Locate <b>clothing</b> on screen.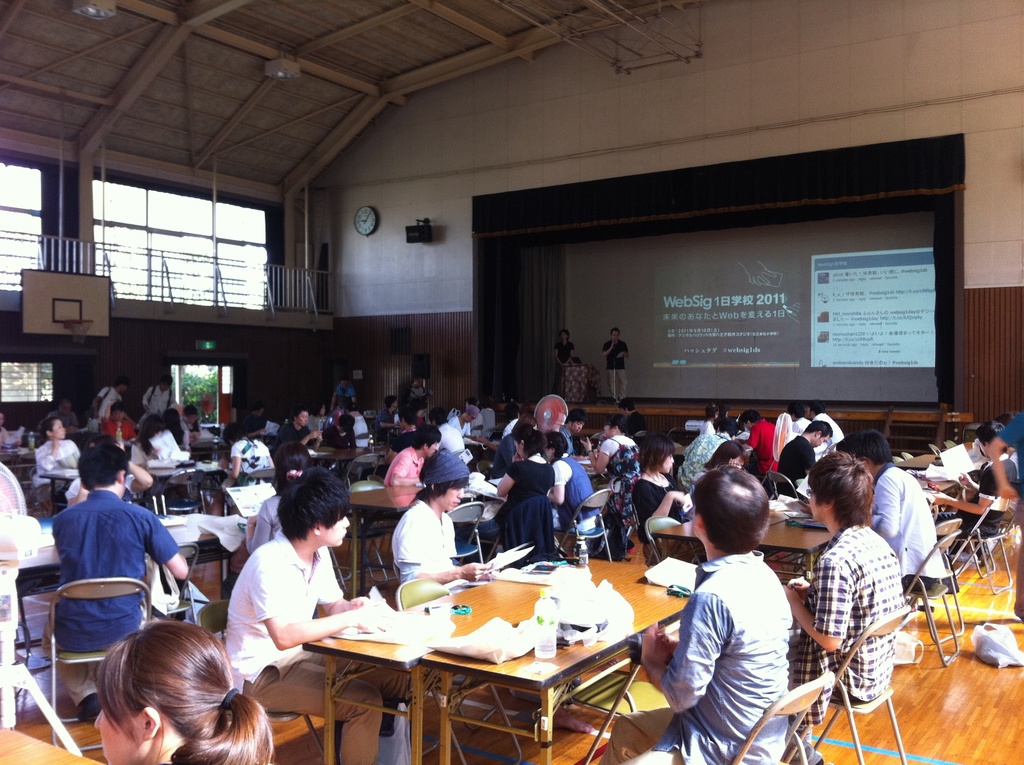
On screen at 607 339 628 367.
